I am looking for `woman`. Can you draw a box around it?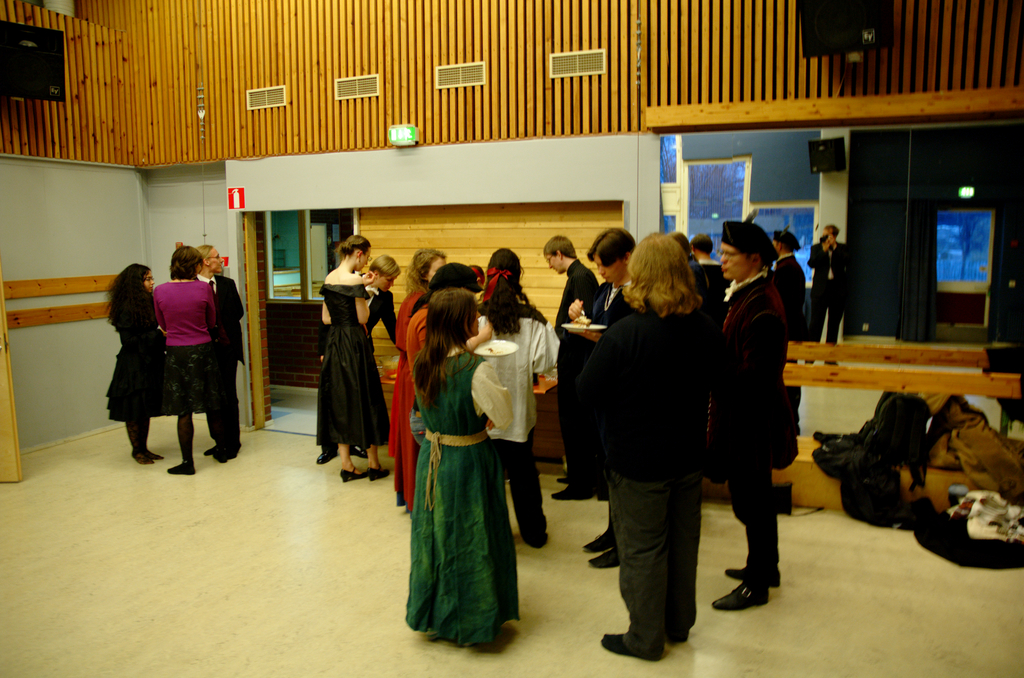
Sure, the bounding box is left=573, top=232, right=710, bottom=659.
